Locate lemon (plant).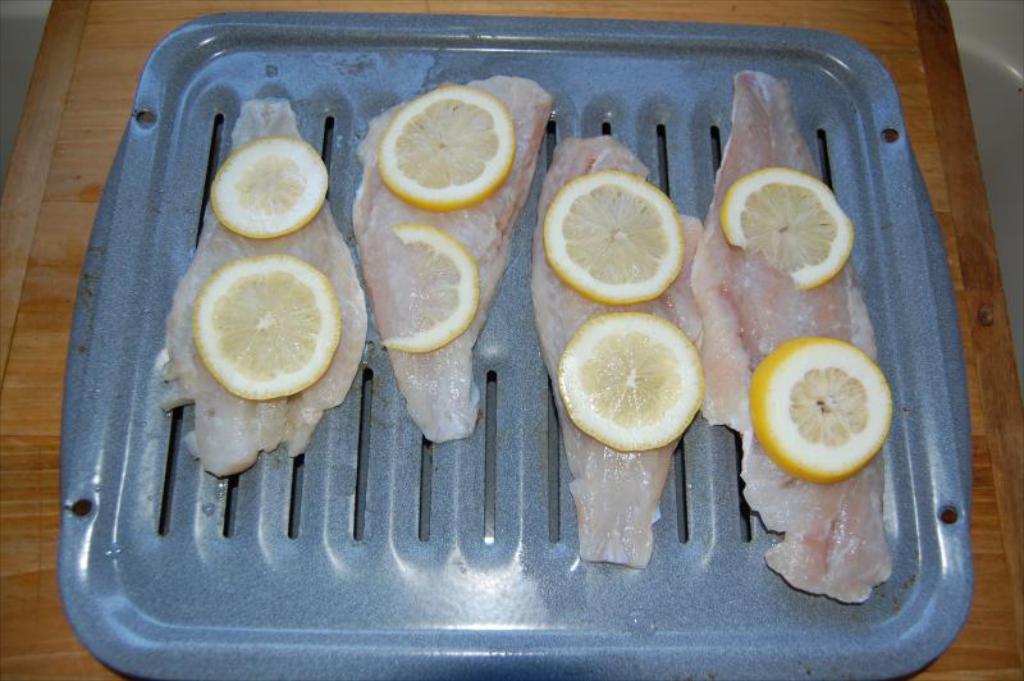
Bounding box: <bbox>383, 86, 515, 210</bbox>.
